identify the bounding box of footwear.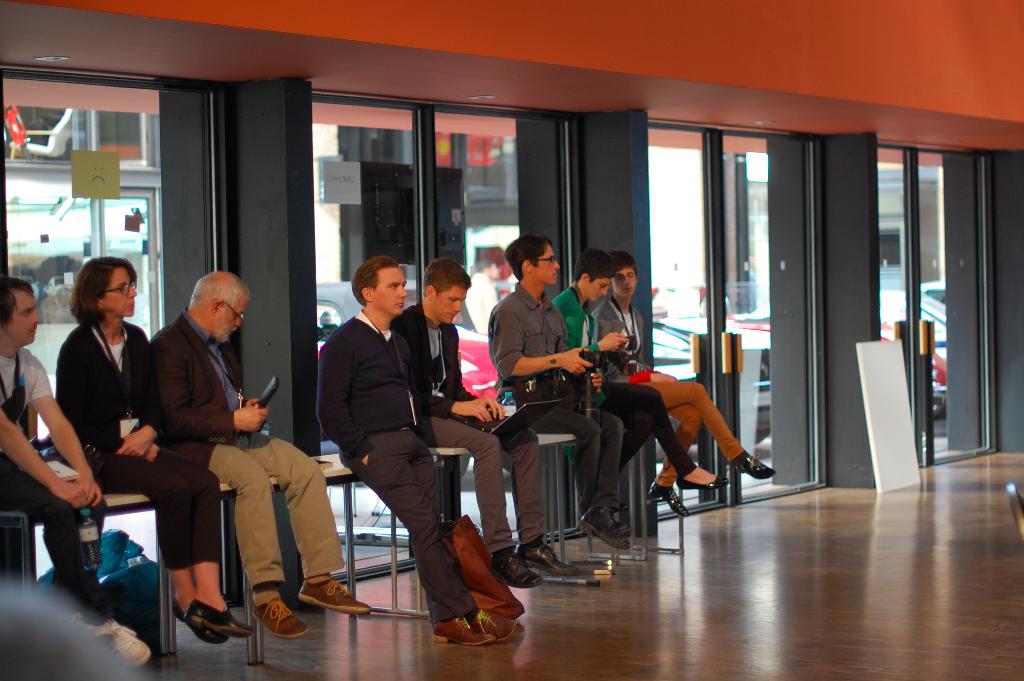
bbox(645, 480, 690, 521).
